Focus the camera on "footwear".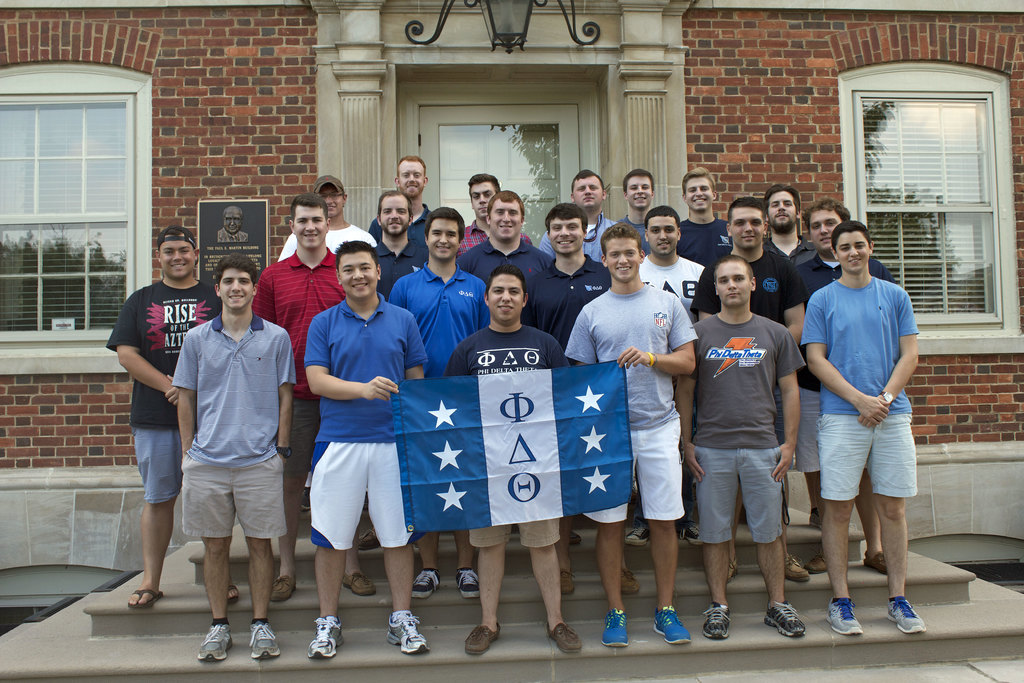
Focus region: l=272, t=573, r=294, b=602.
